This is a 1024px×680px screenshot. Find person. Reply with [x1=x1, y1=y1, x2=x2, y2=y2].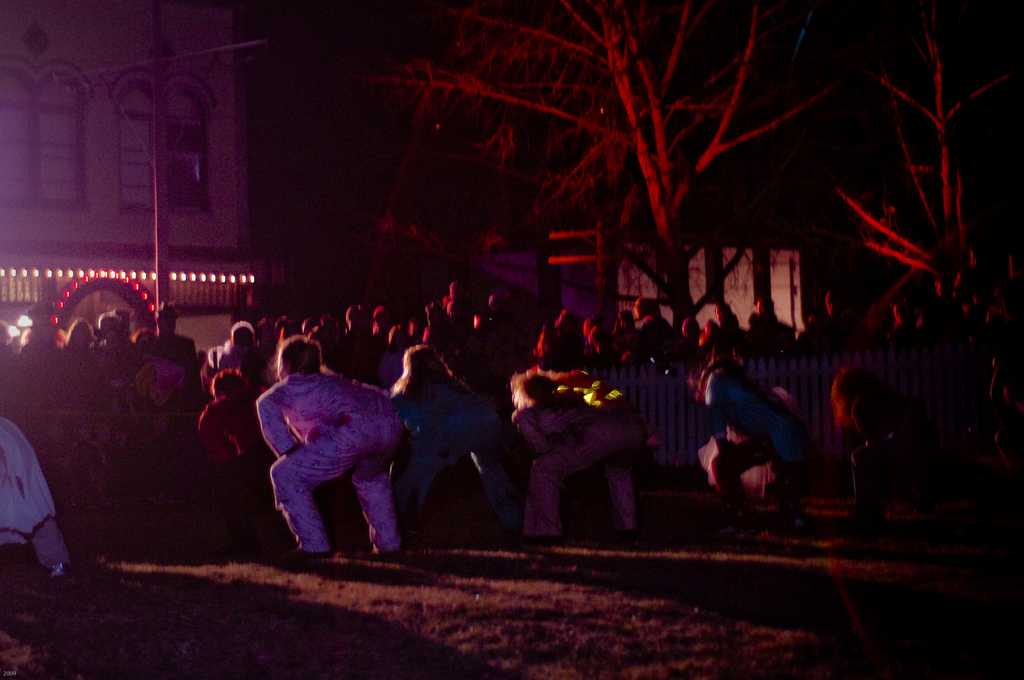
[x1=514, y1=369, x2=640, y2=549].
